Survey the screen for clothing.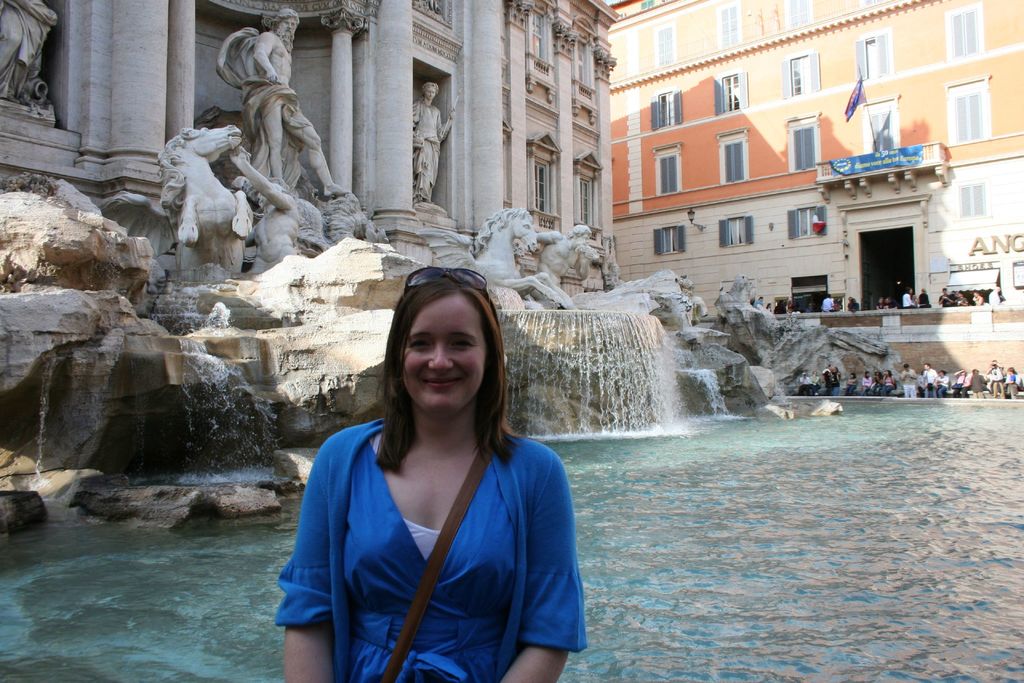
Survey found: 220/29/315/191.
